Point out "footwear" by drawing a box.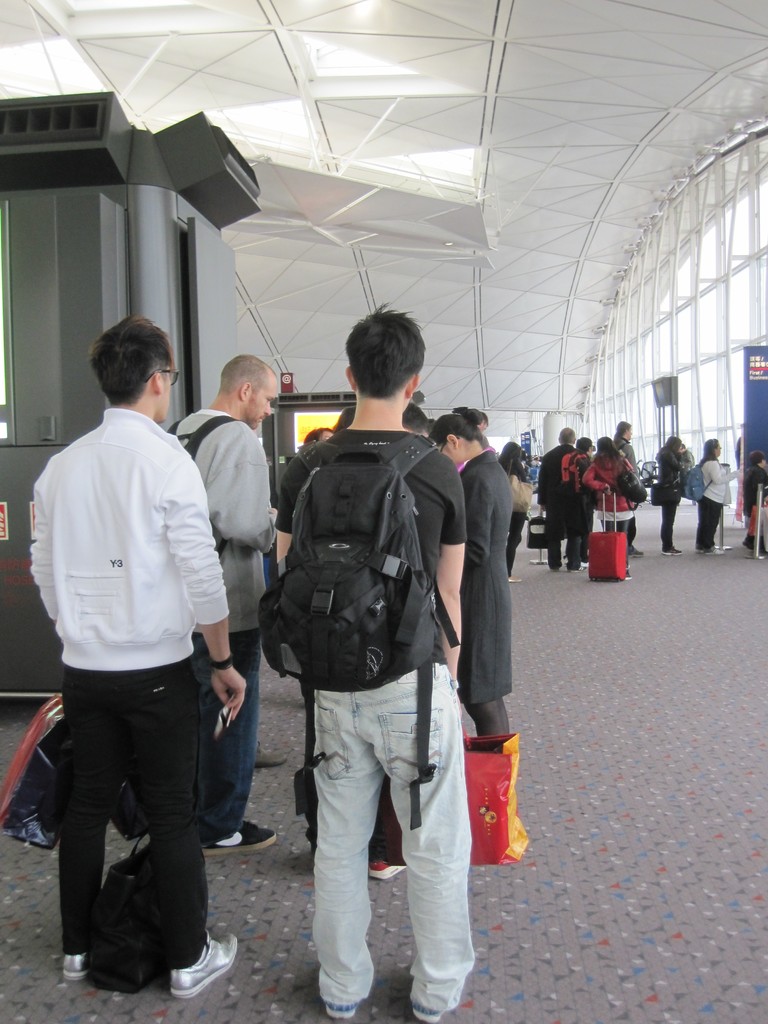
{"left": 318, "top": 1002, "right": 365, "bottom": 1023}.
